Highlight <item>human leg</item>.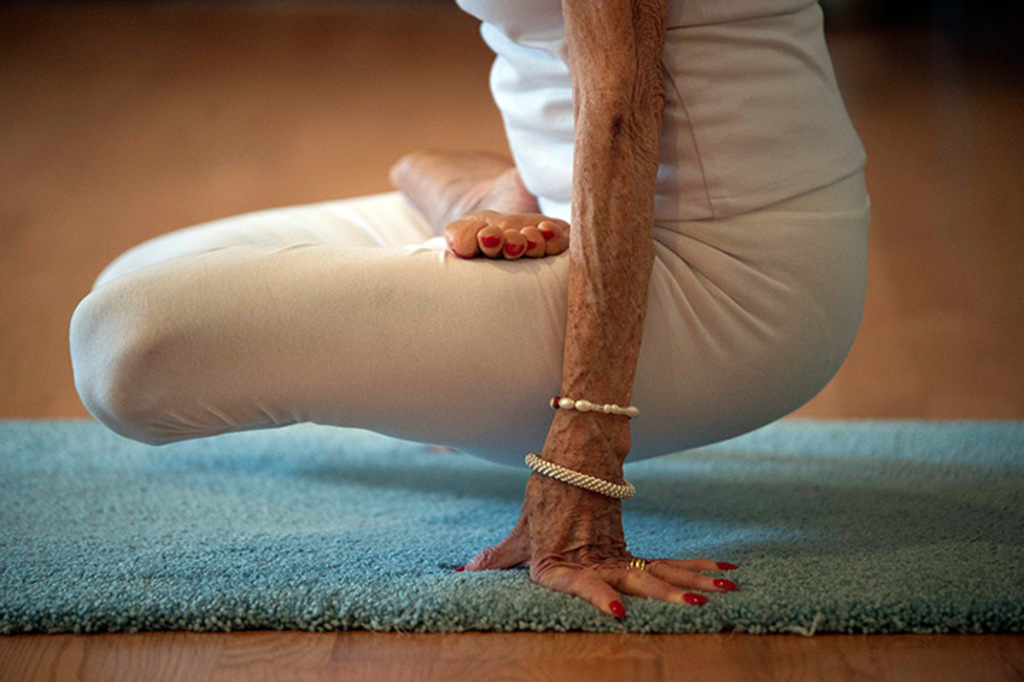
Highlighted region: l=71, t=162, r=872, b=458.
